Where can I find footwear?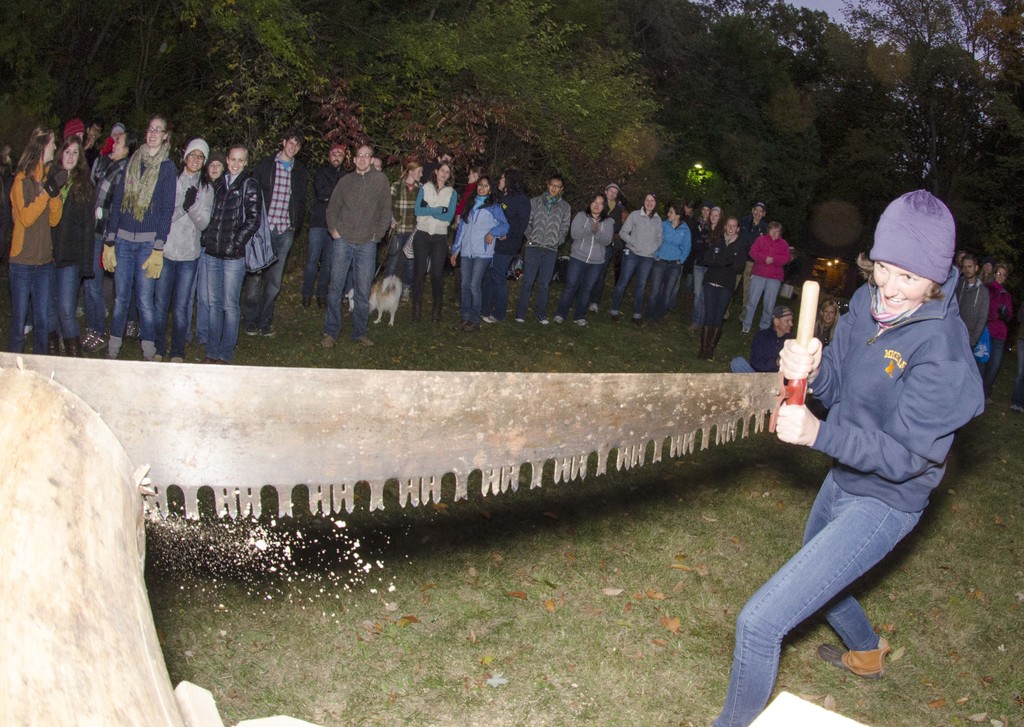
You can find it at (left=539, top=316, right=549, bottom=328).
